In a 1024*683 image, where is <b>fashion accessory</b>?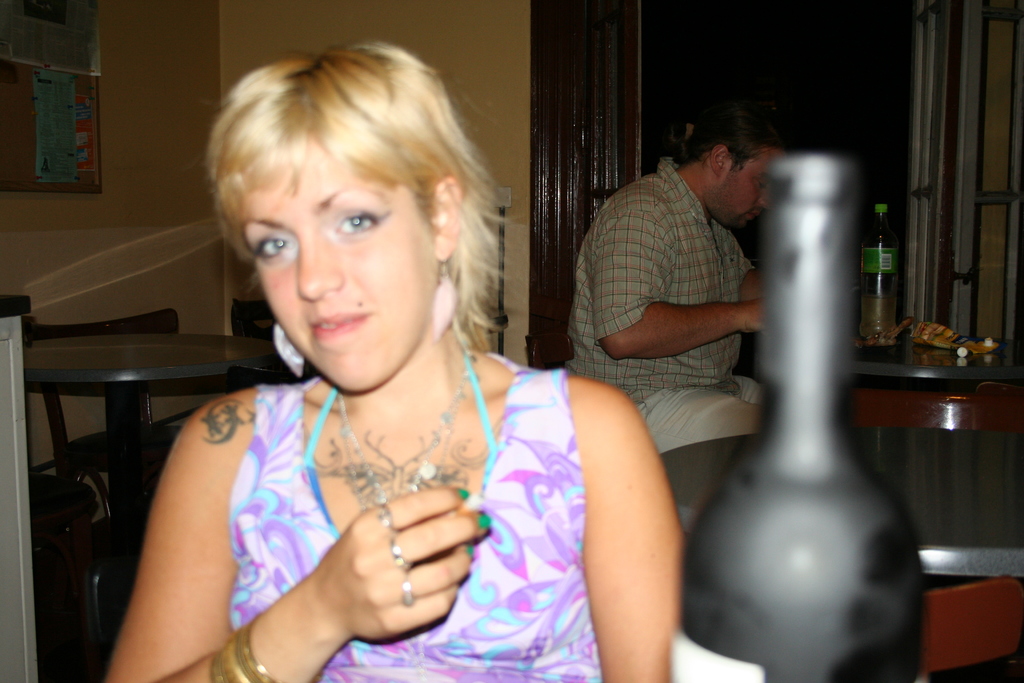
400 573 413 606.
